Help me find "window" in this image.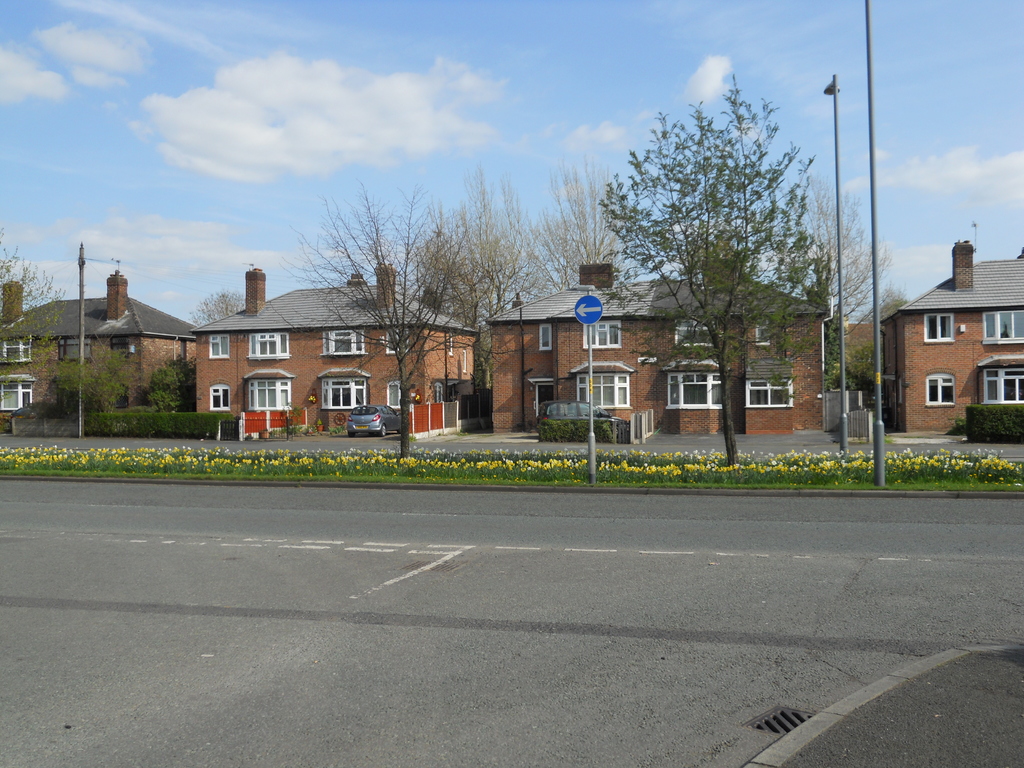
Found it: x1=670 y1=317 x2=711 y2=349.
